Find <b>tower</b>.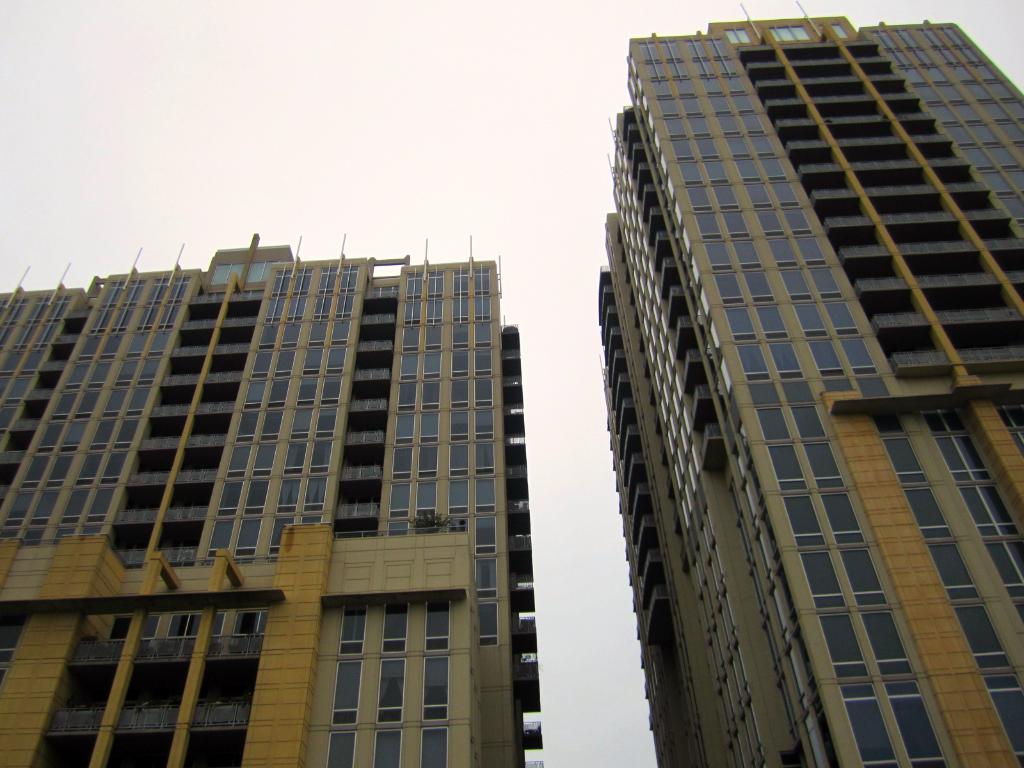
x1=574 y1=0 x2=1018 y2=684.
